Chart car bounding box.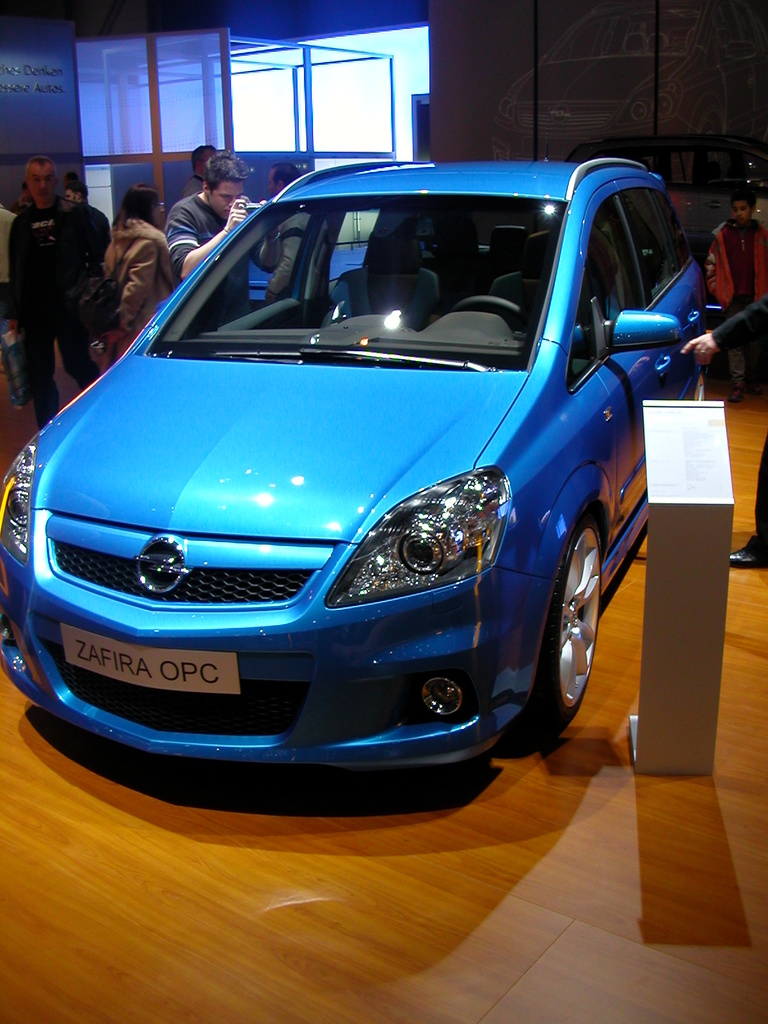
Charted: select_region(0, 155, 707, 769).
